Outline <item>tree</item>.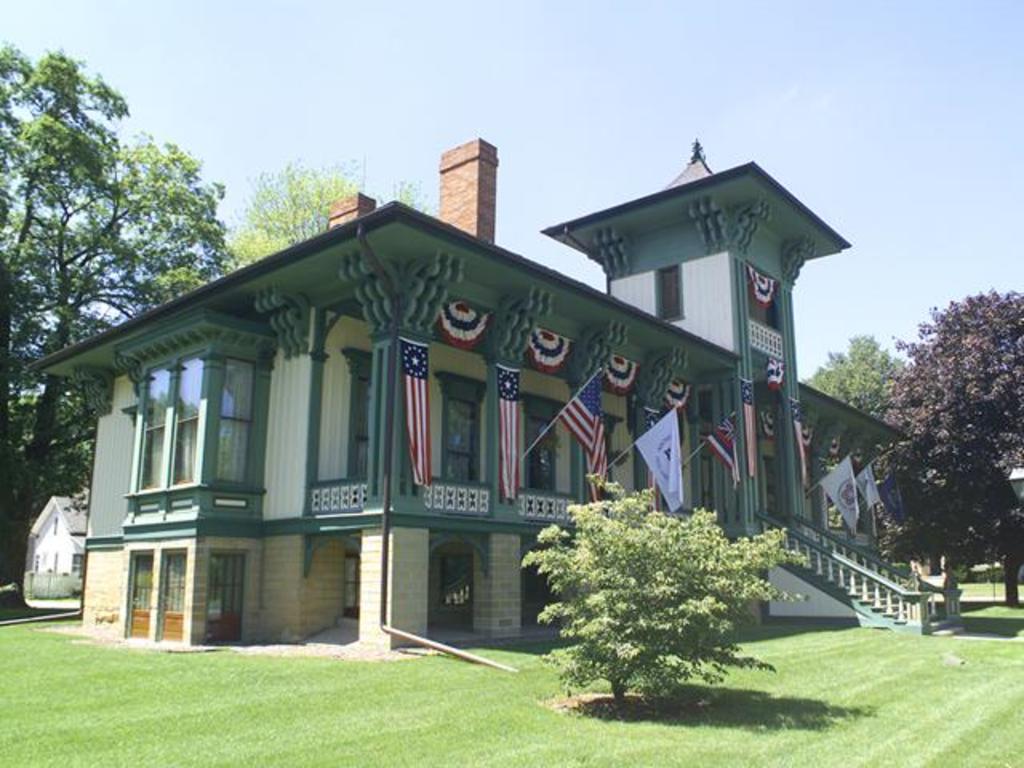
Outline: bbox=(842, 291, 1022, 618).
